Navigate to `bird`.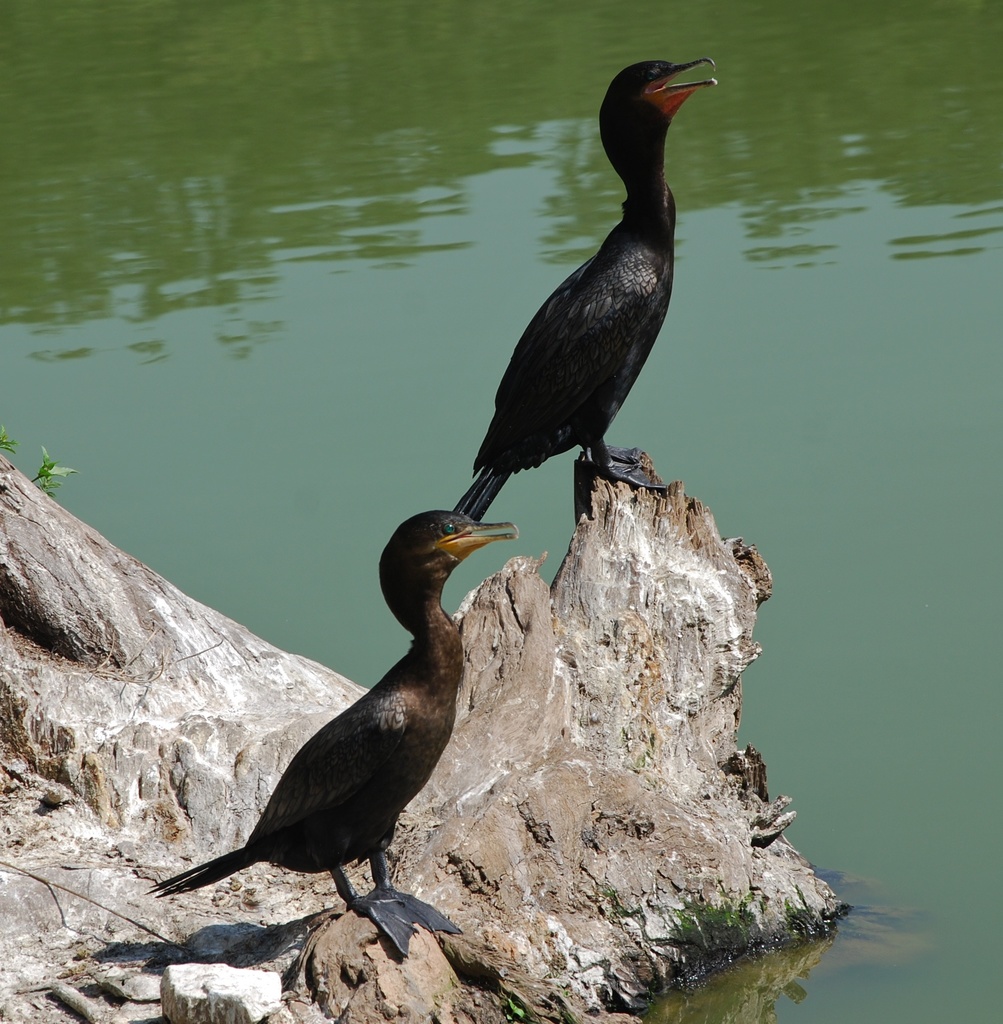
Navigation target: bbox=[445, 49, 721, 521].
